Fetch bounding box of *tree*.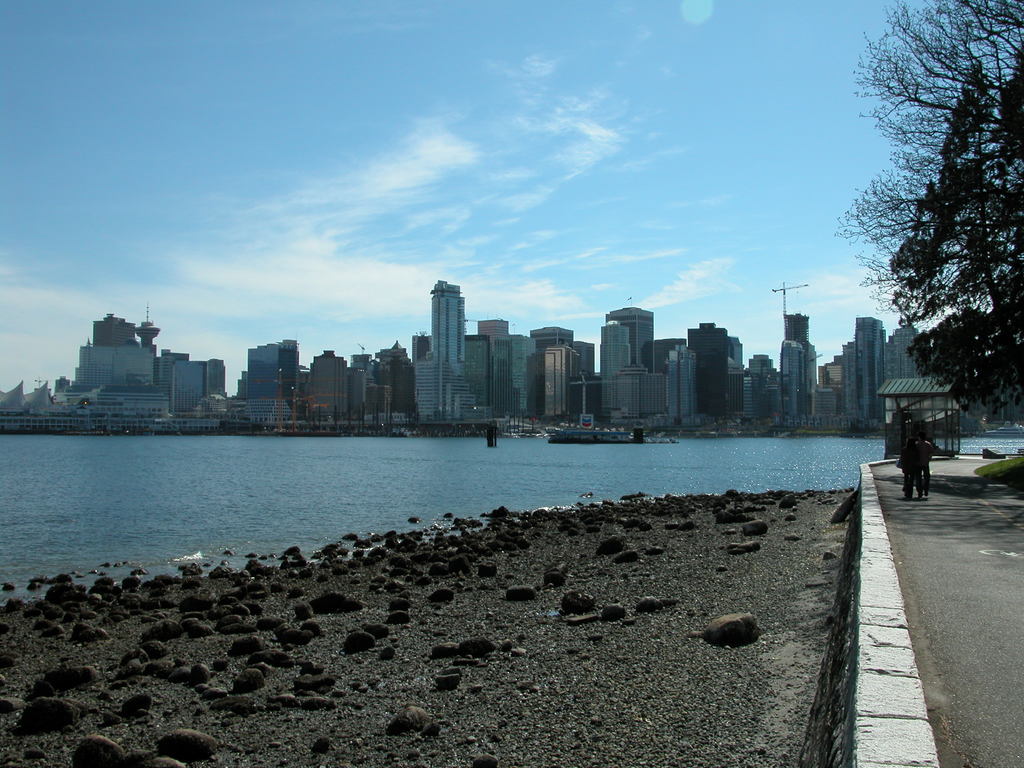
Bbox: BBox(837, 26, 1011, 464).
